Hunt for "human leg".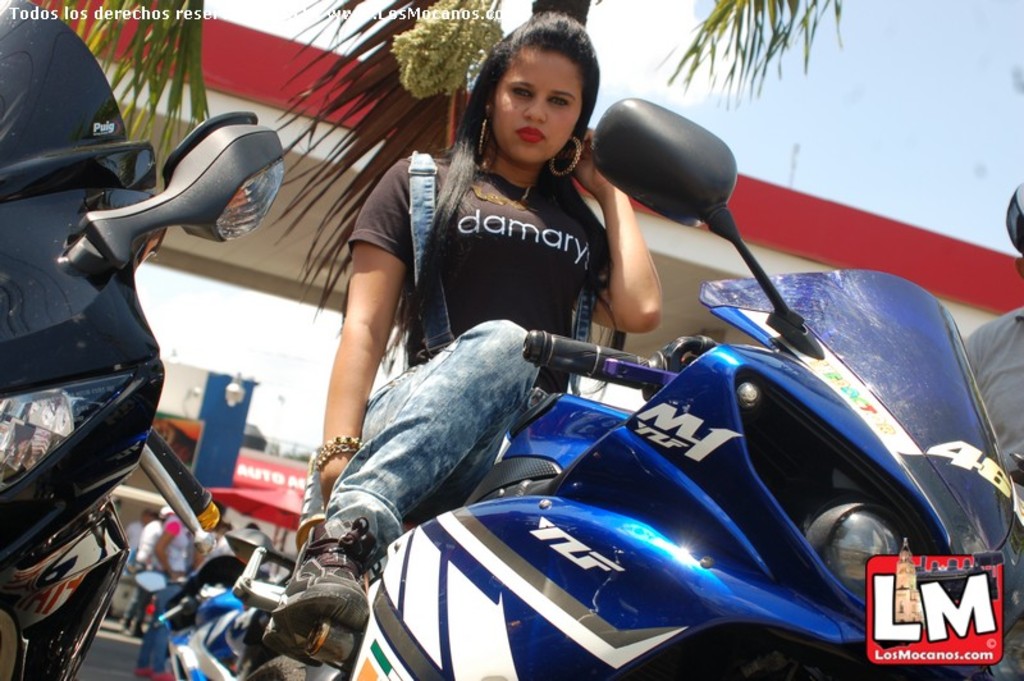
Hunted down at 333,316,540,535.
